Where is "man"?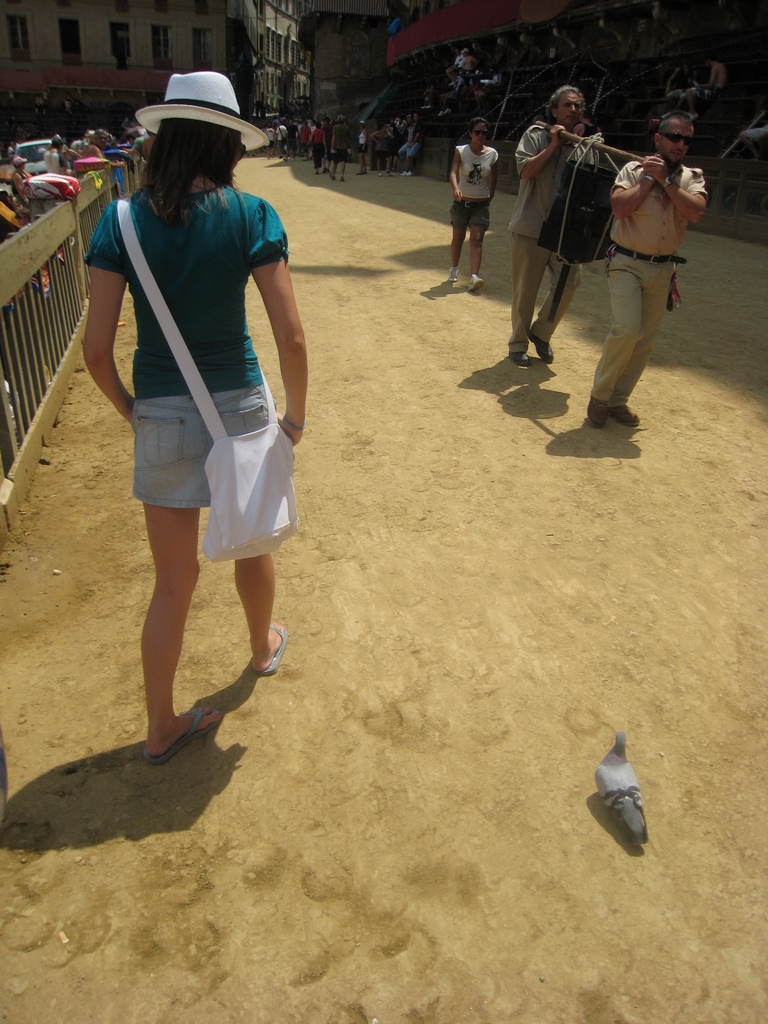
584,104,712,413.
